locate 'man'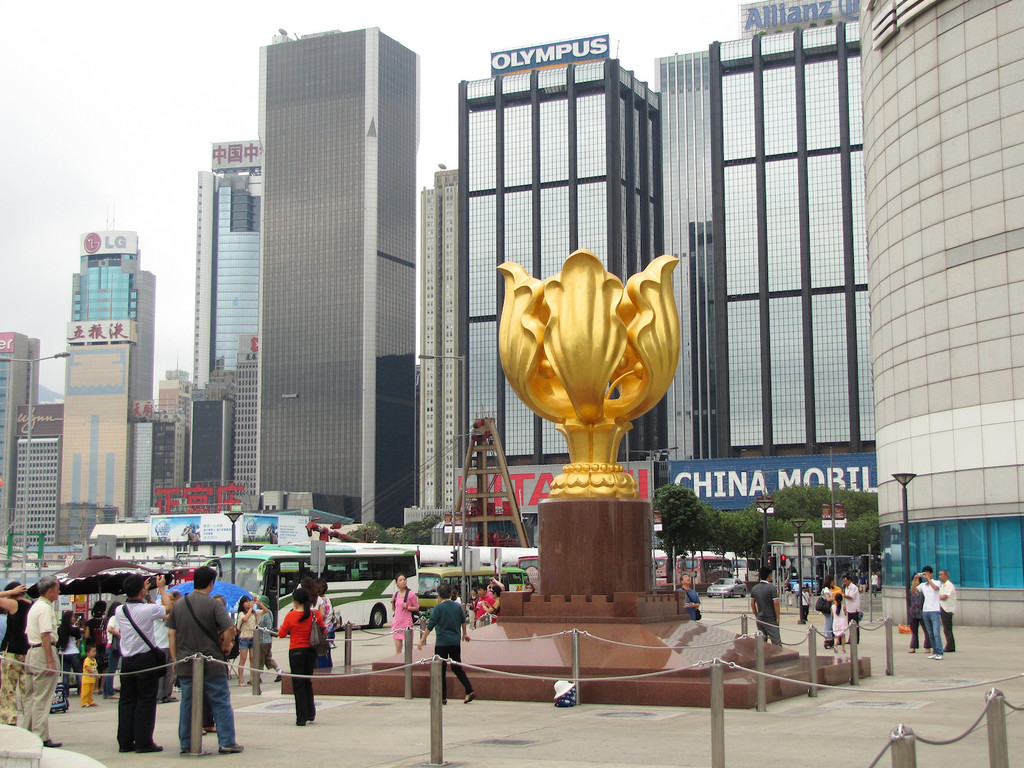
left=114, top=576, right=173, bottom=752
